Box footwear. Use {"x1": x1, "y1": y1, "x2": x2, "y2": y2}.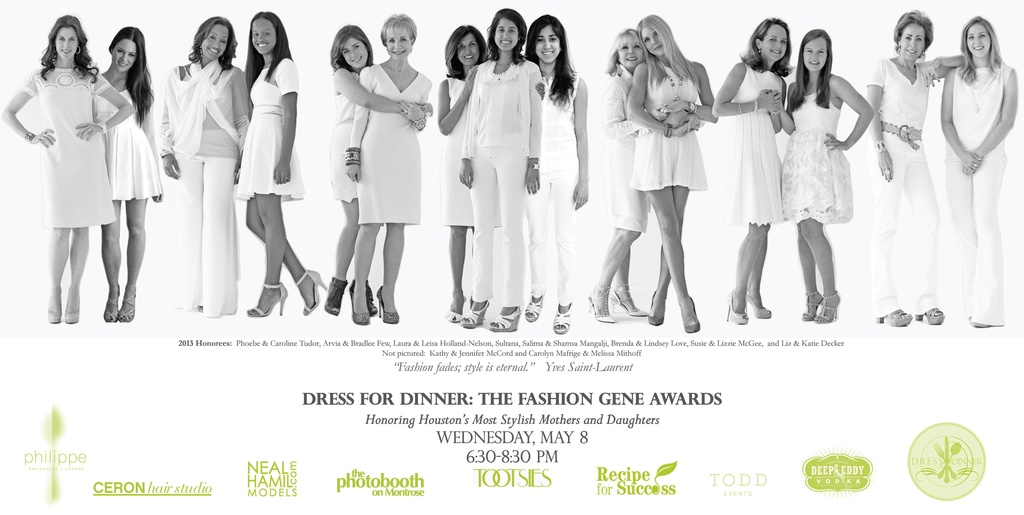
{"x1": 911, "y1": 305, "x2": 942, "y2": 322}.
